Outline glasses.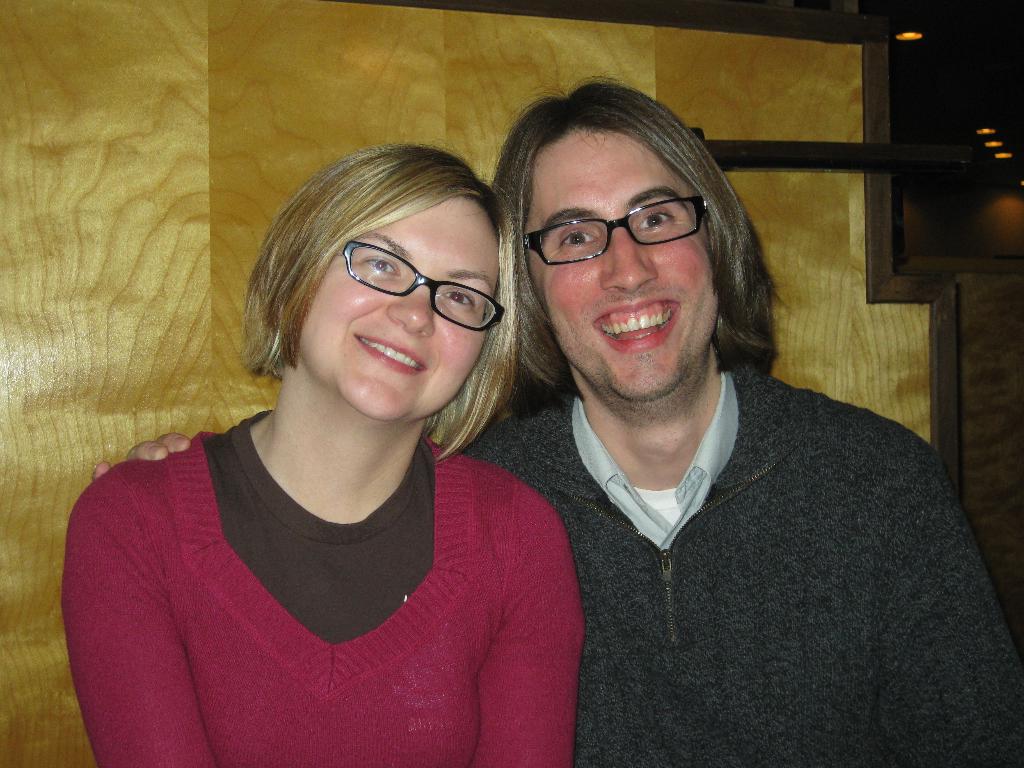
Outline: [x1=524, y1=193, x2=719, y2=270].
